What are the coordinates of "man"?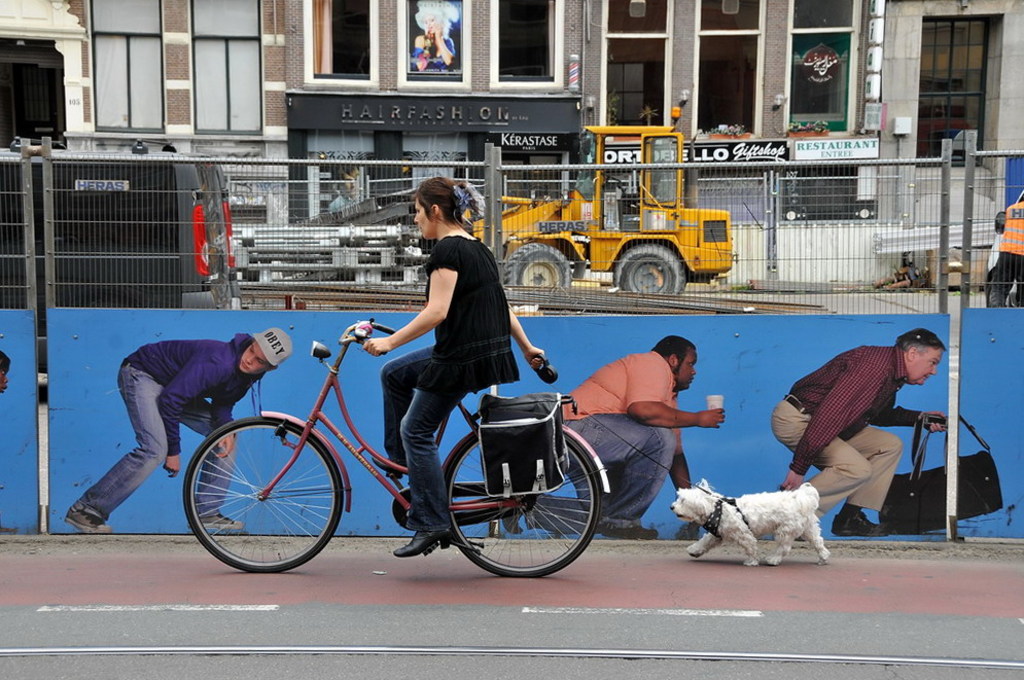
59,325,293,531.
